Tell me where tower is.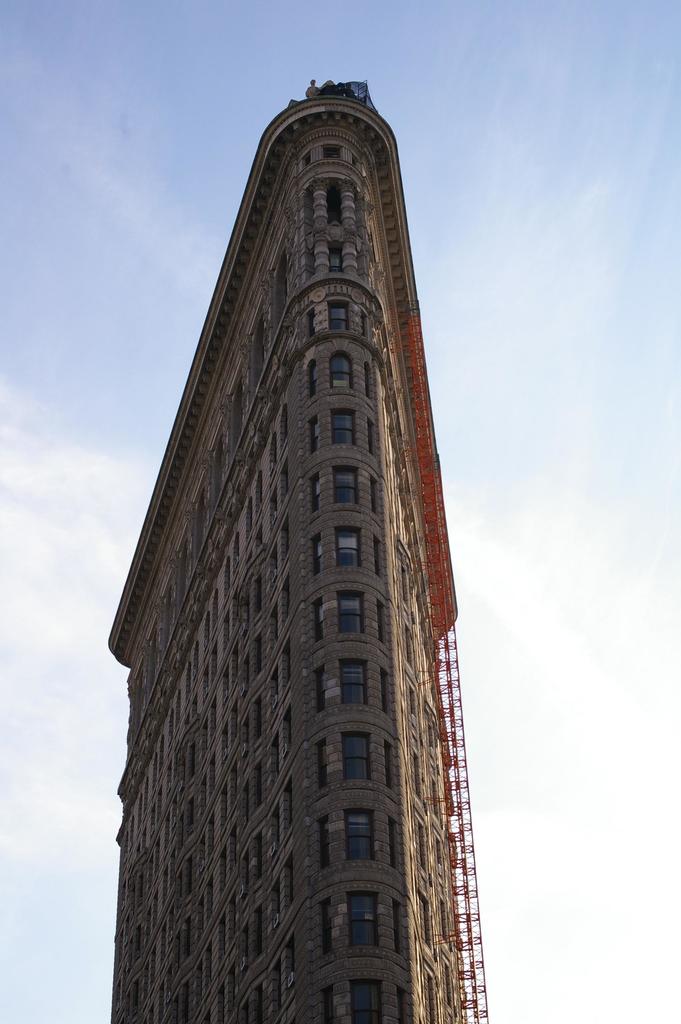
tower is at 78,61,502,982.
